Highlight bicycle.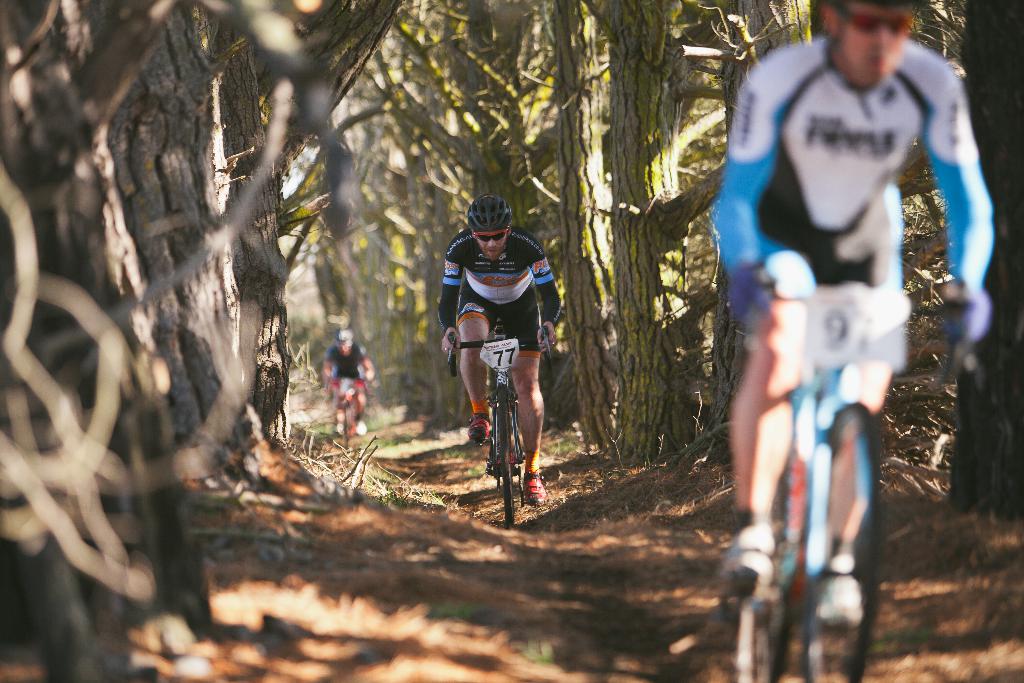
Highlighted region: [429,314,561,525].
